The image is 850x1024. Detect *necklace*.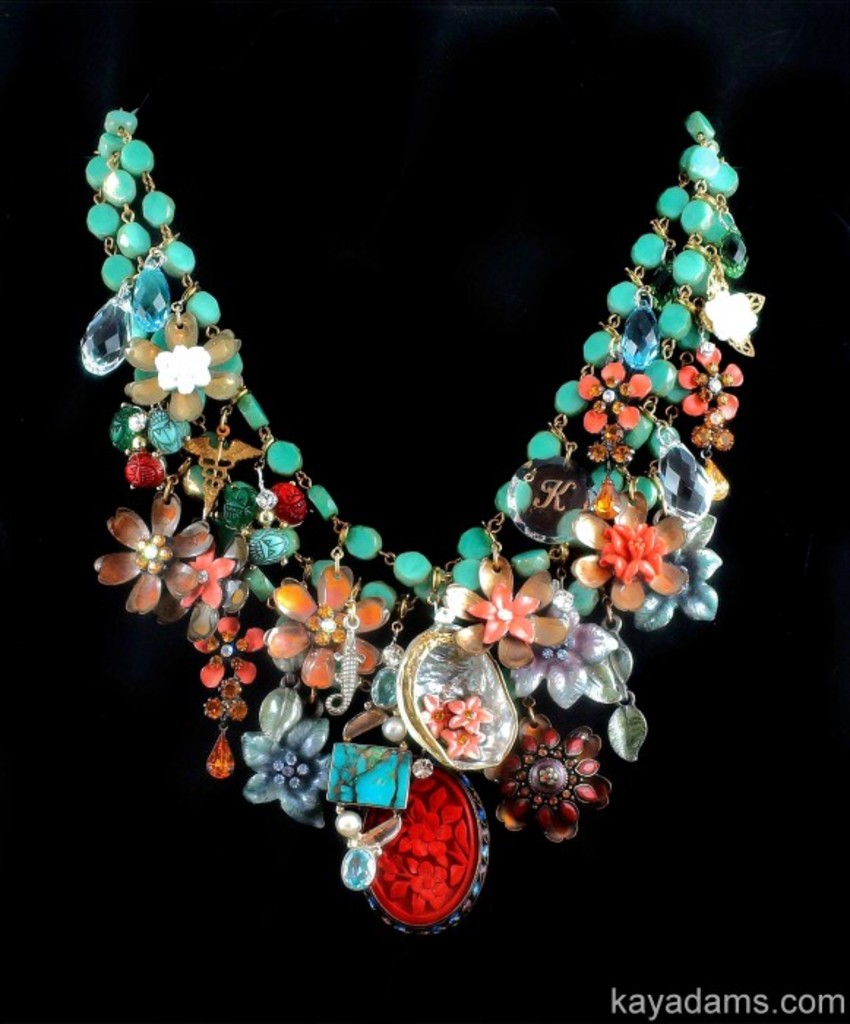
Detection: x1=69, y1=48, x2=771, y2=936.
